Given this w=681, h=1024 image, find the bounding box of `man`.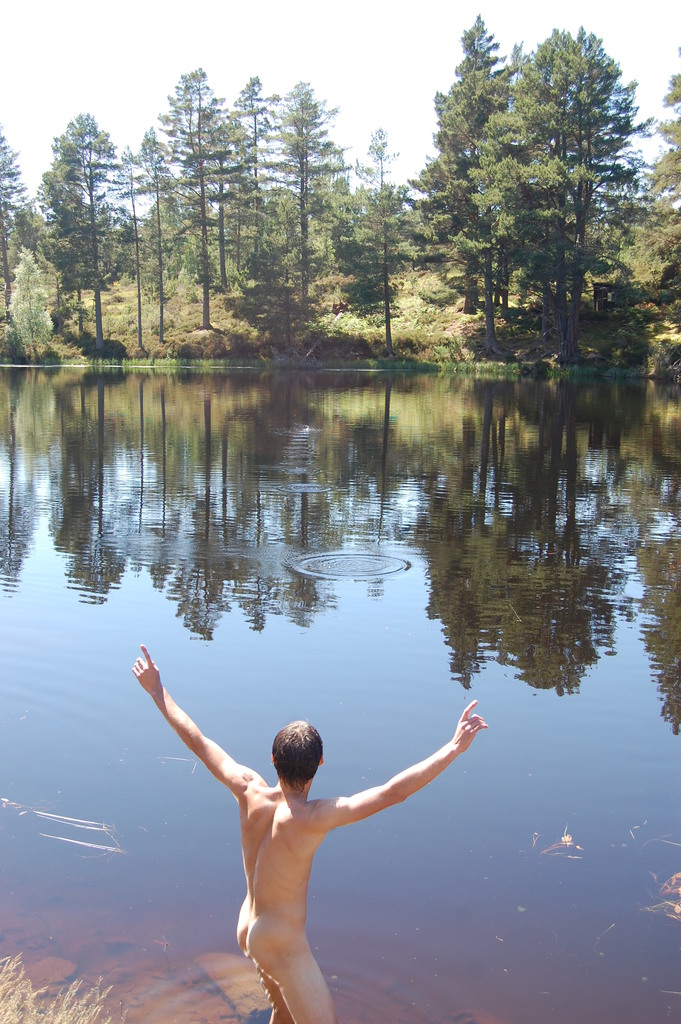
left=131, top=638, right=485, bottom=1021.
